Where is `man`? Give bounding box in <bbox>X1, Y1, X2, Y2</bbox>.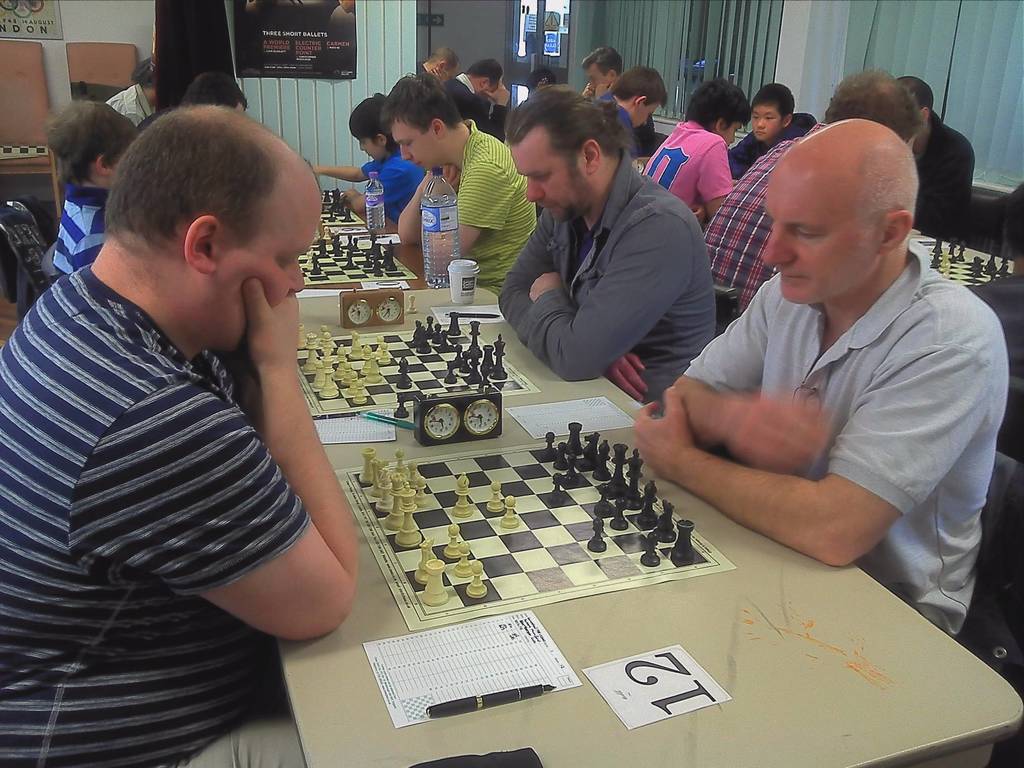
<bbox>696, 67, 929, 318</bbox>.
